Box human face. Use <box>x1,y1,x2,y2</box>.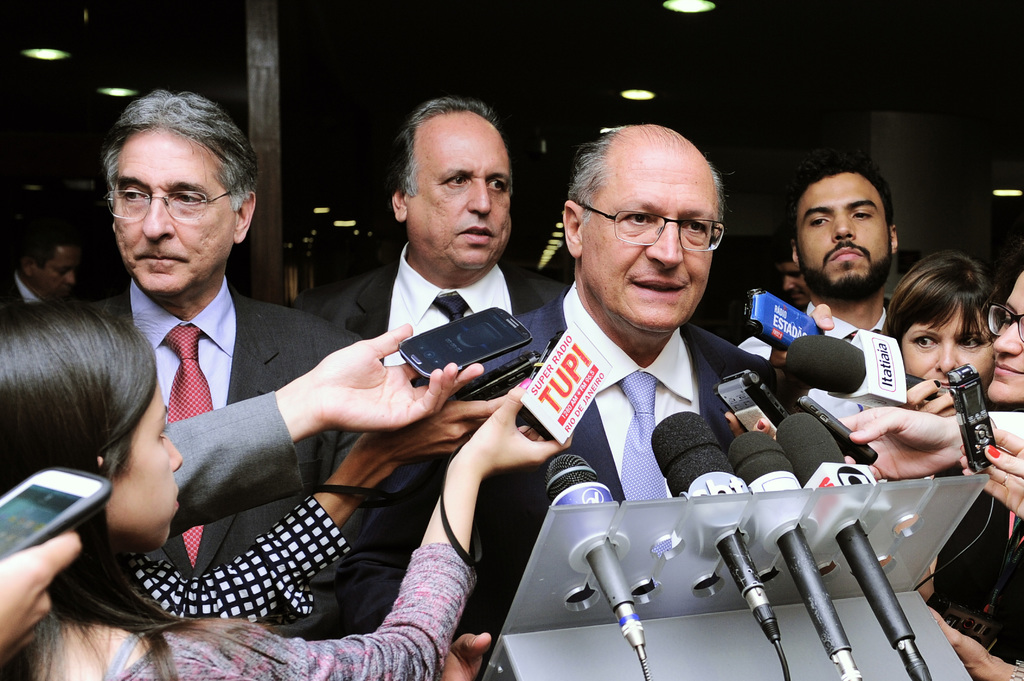
<box>113,130,238,296</box>.
